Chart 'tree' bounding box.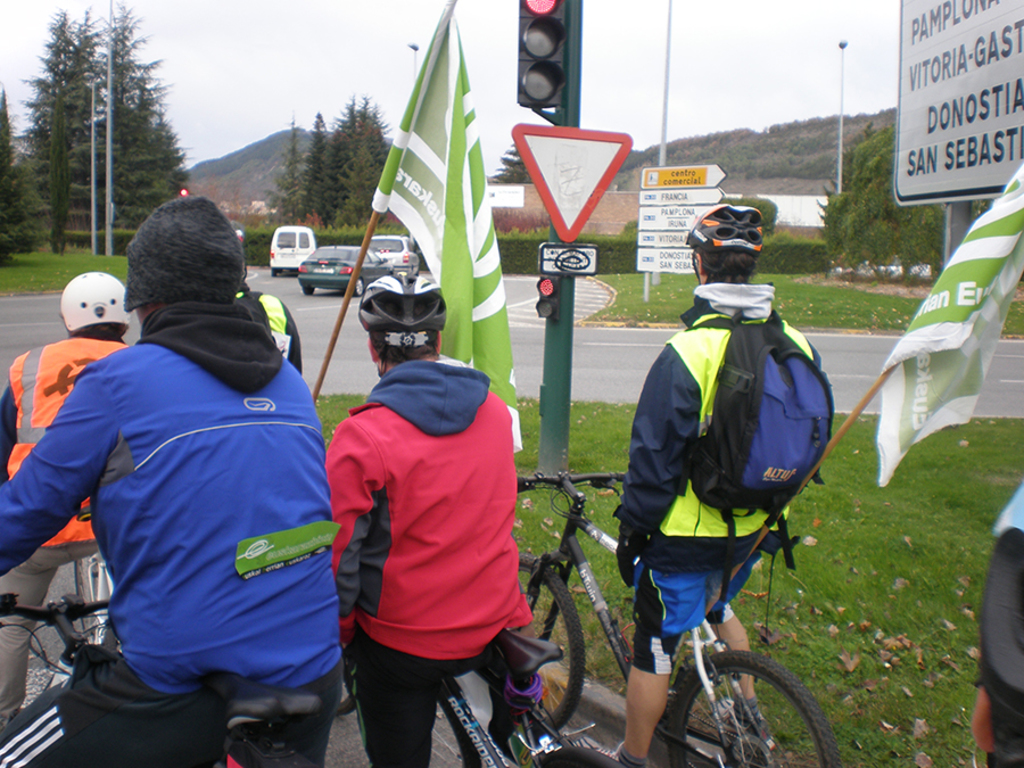
Charted: 815:119:878:221.
